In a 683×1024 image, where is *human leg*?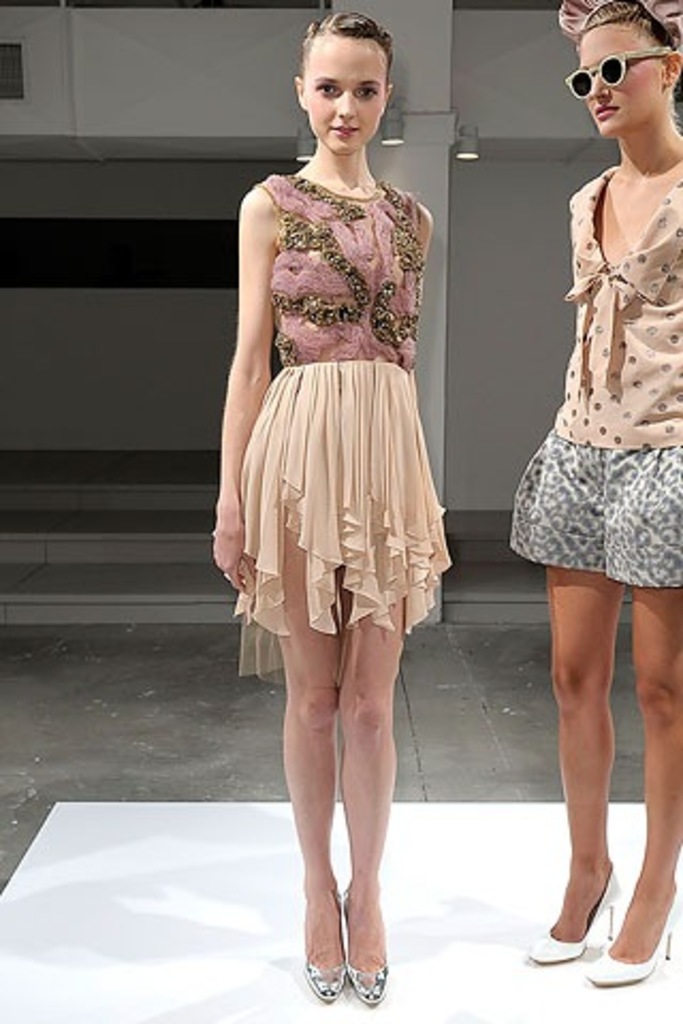
531, 561, 621, 962.
